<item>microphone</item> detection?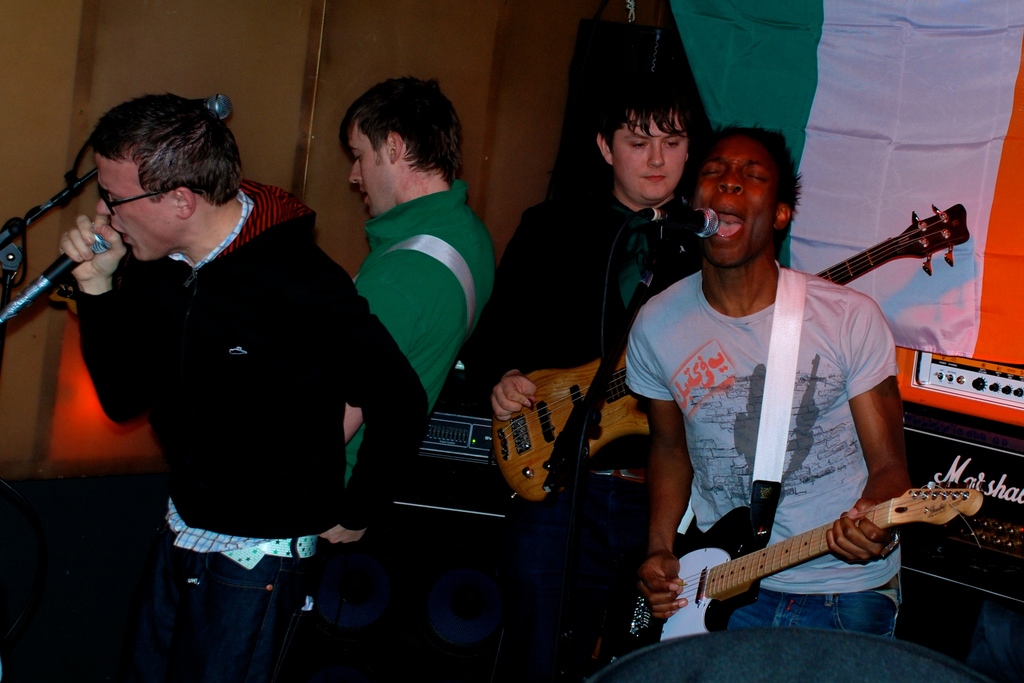
[0,234,111,333]
